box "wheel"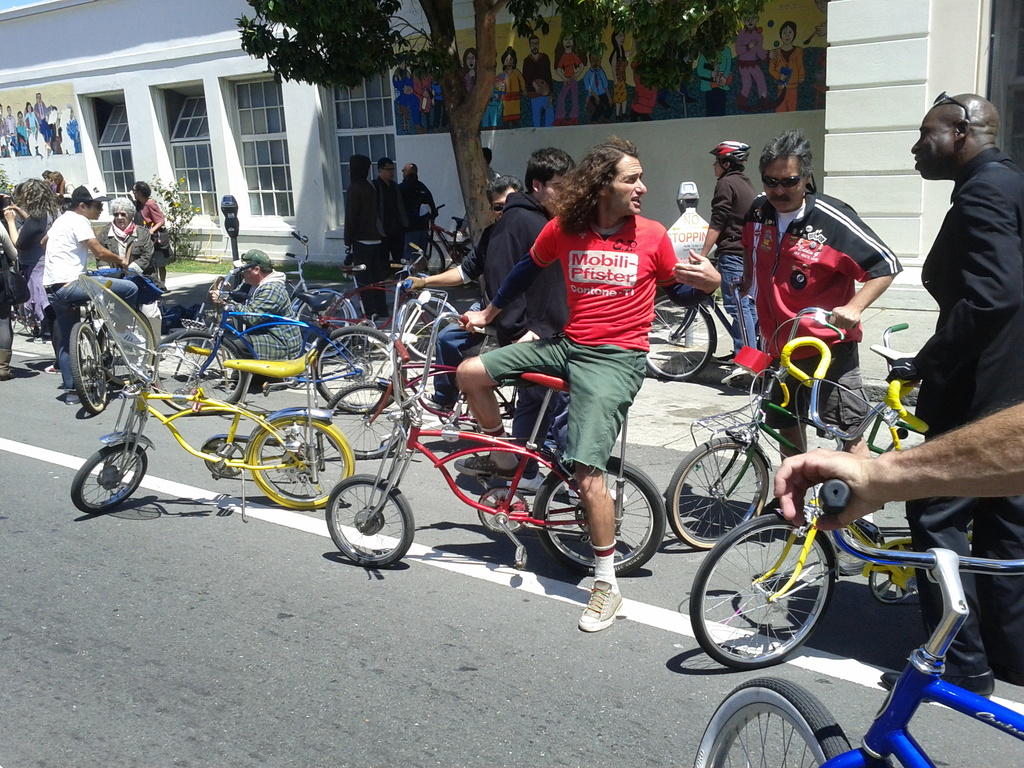
region(446, 372, 532, 451)
